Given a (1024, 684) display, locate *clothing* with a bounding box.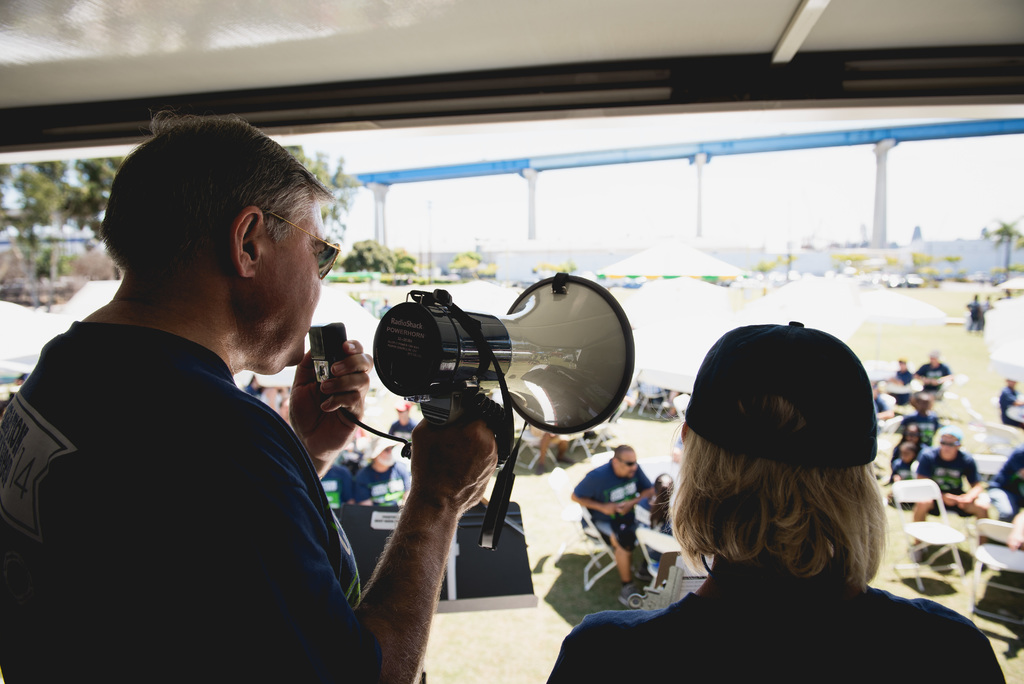
Located: Rect(545, 551, 1014, 683).
